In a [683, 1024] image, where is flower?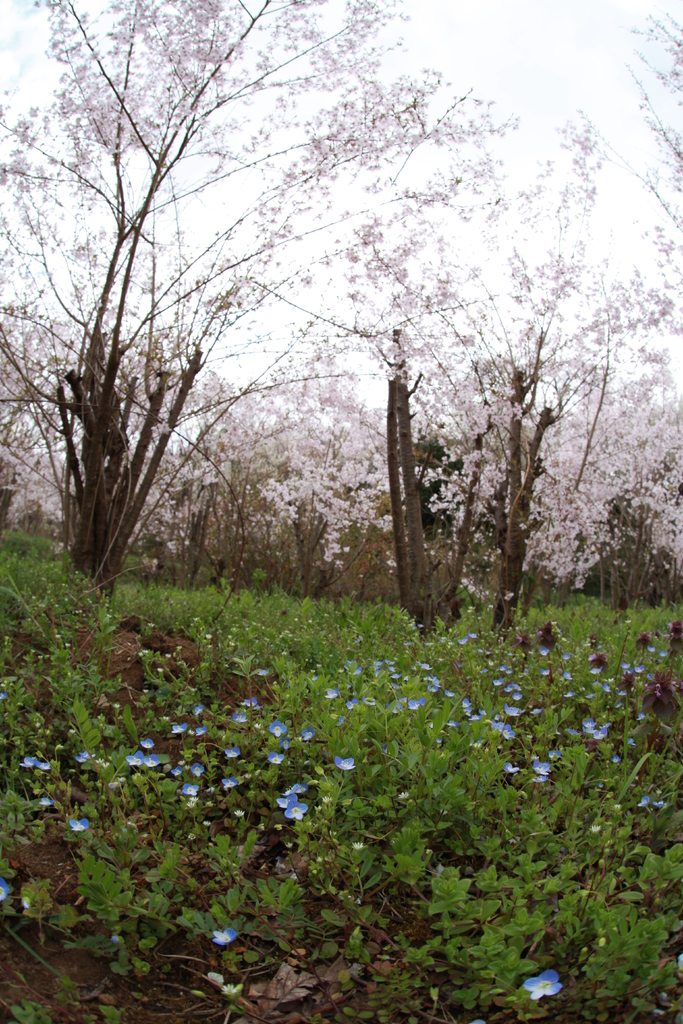
[534,760,552,776].
